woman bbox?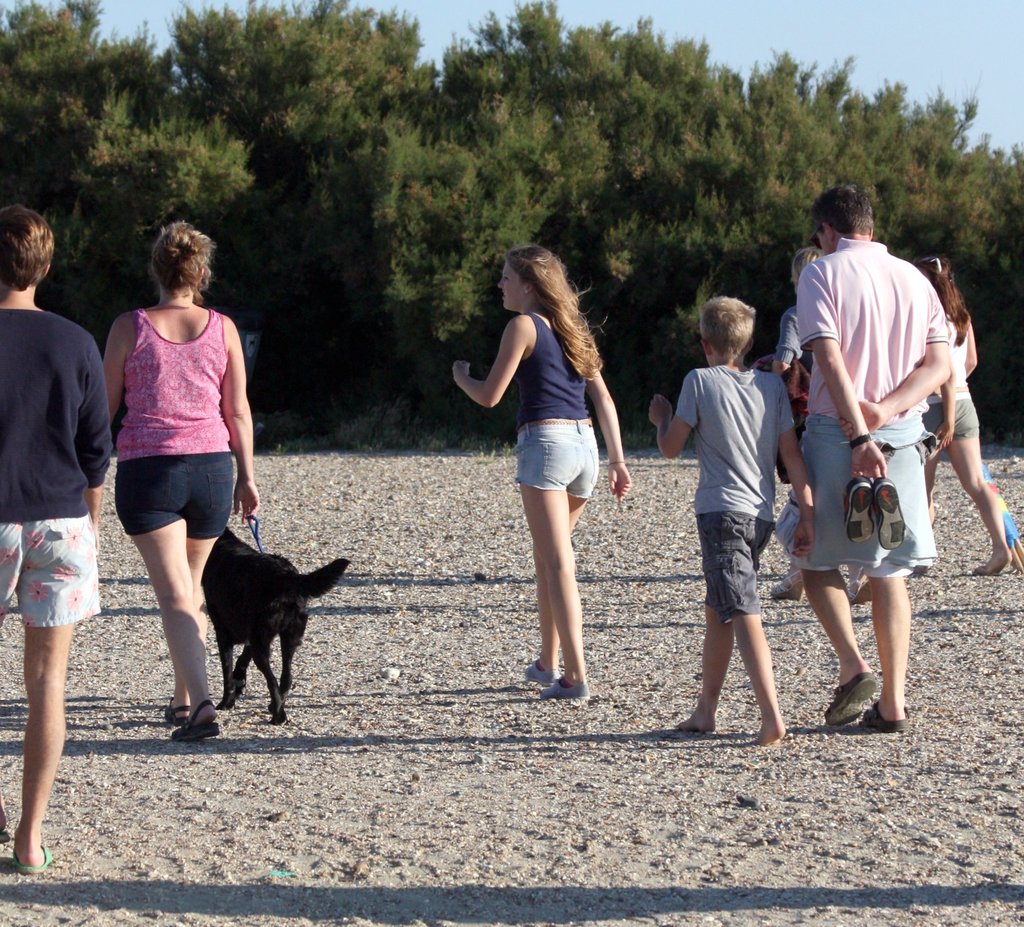
left=94, top=217, right=269, bottom=745
